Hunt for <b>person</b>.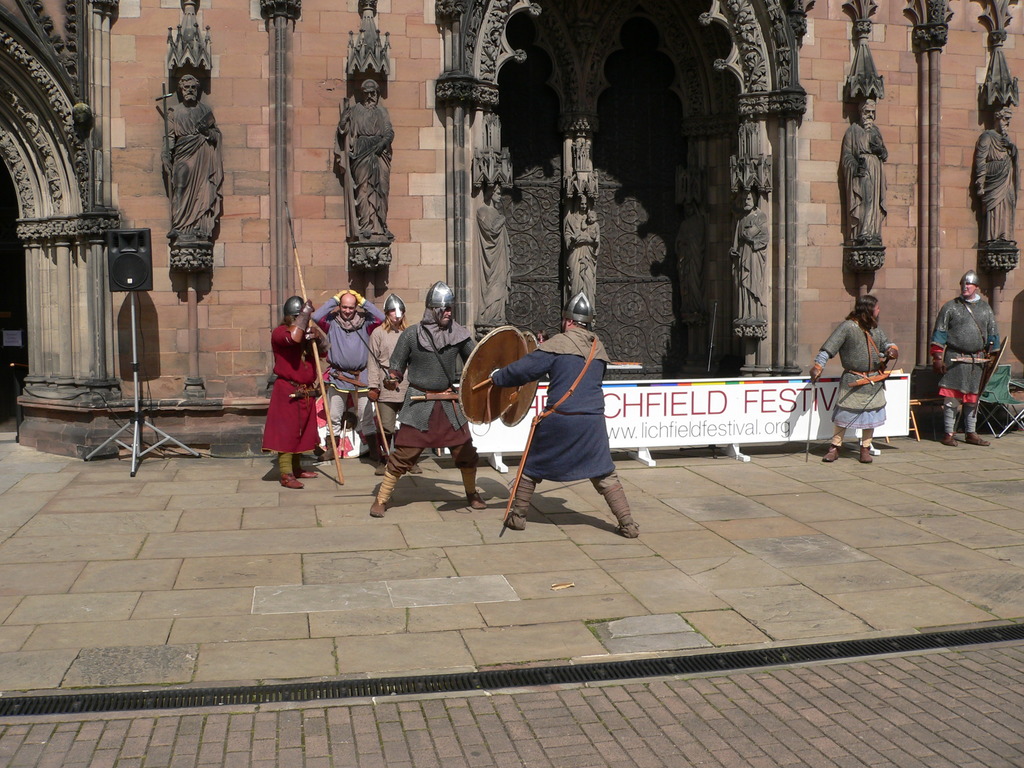
Hunted down at left=929, top=269, right=1001, bottom=447.
